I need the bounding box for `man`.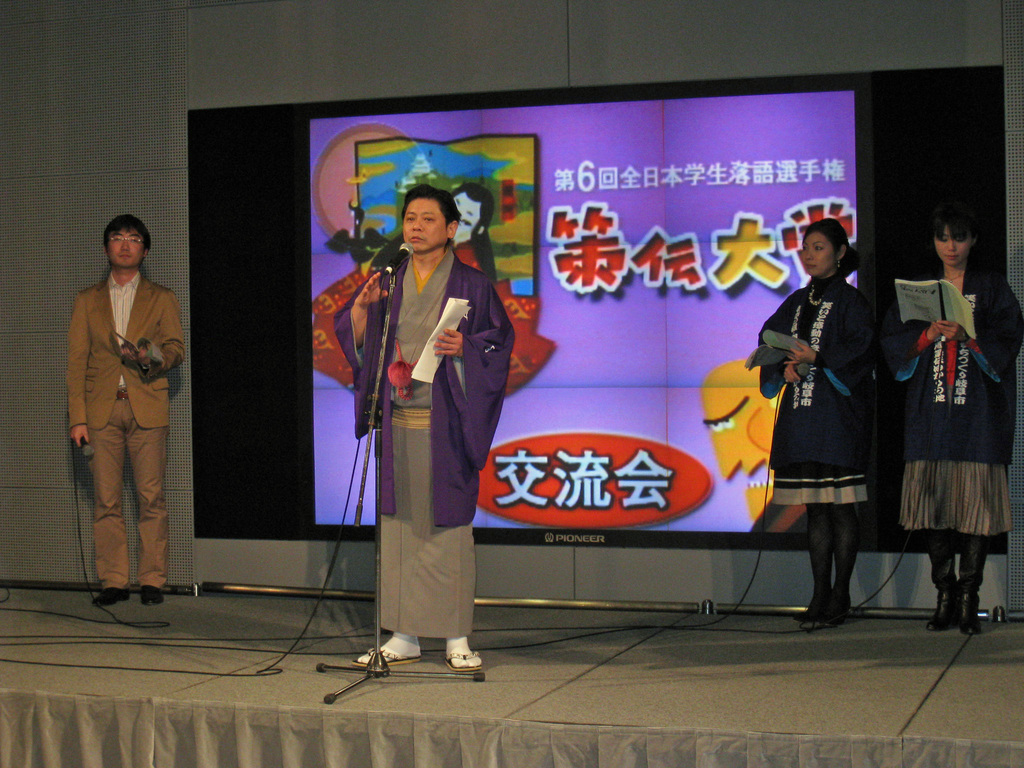
Here it is: rect(59, 244, 173, 622).
